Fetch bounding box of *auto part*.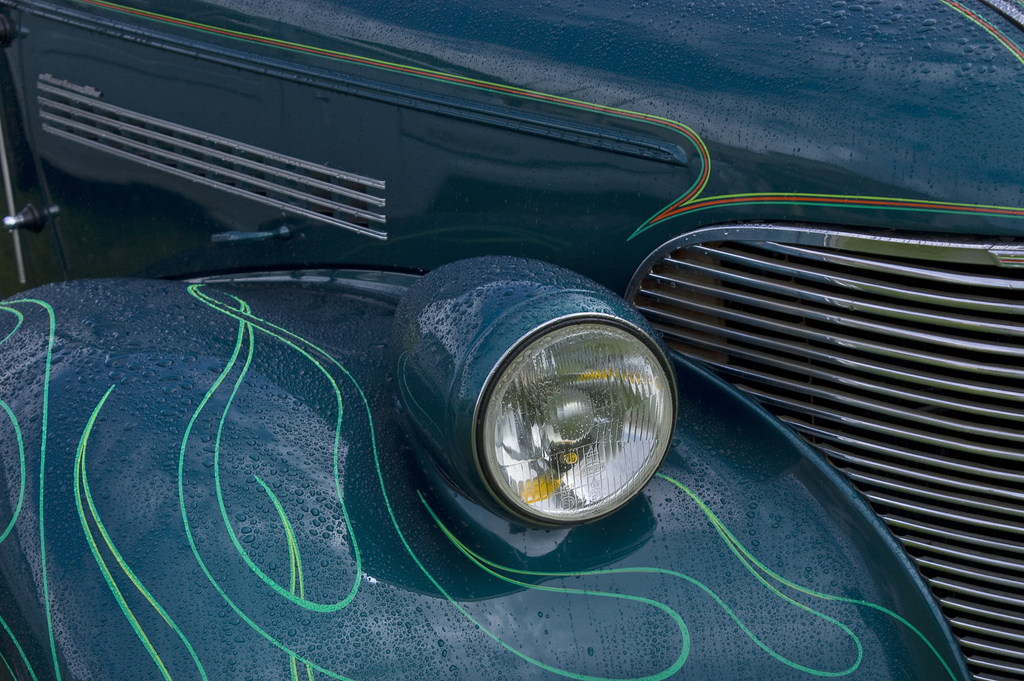
Bbox: (0, 0, 1023, 680).
